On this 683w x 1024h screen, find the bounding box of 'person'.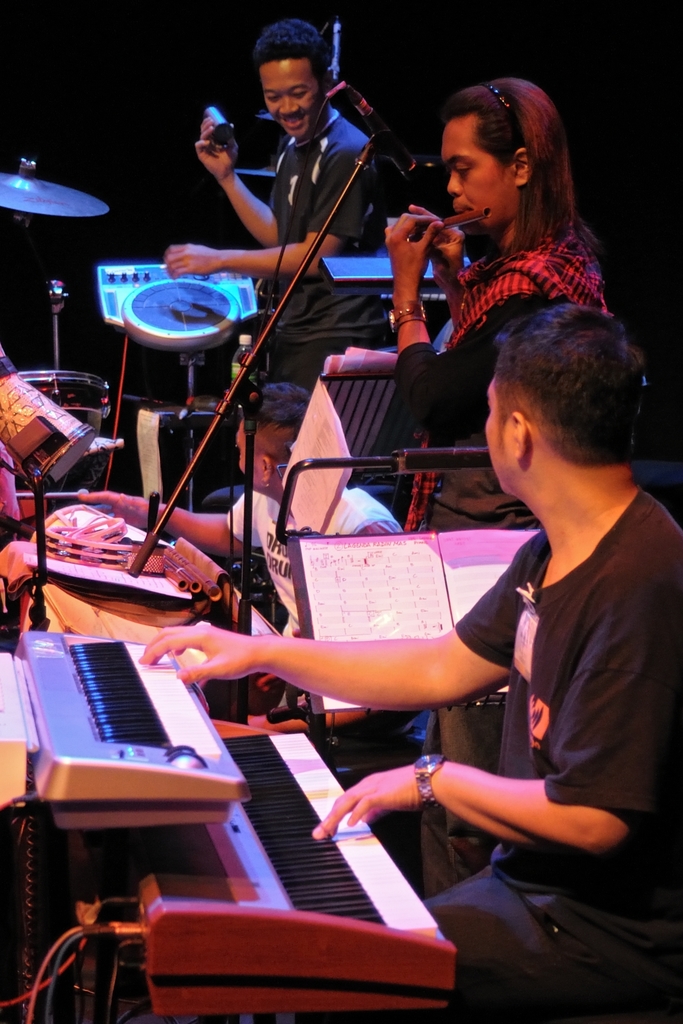
Bounding box: pyautogui.locateOnScreen(72, 384, 432, 876).
